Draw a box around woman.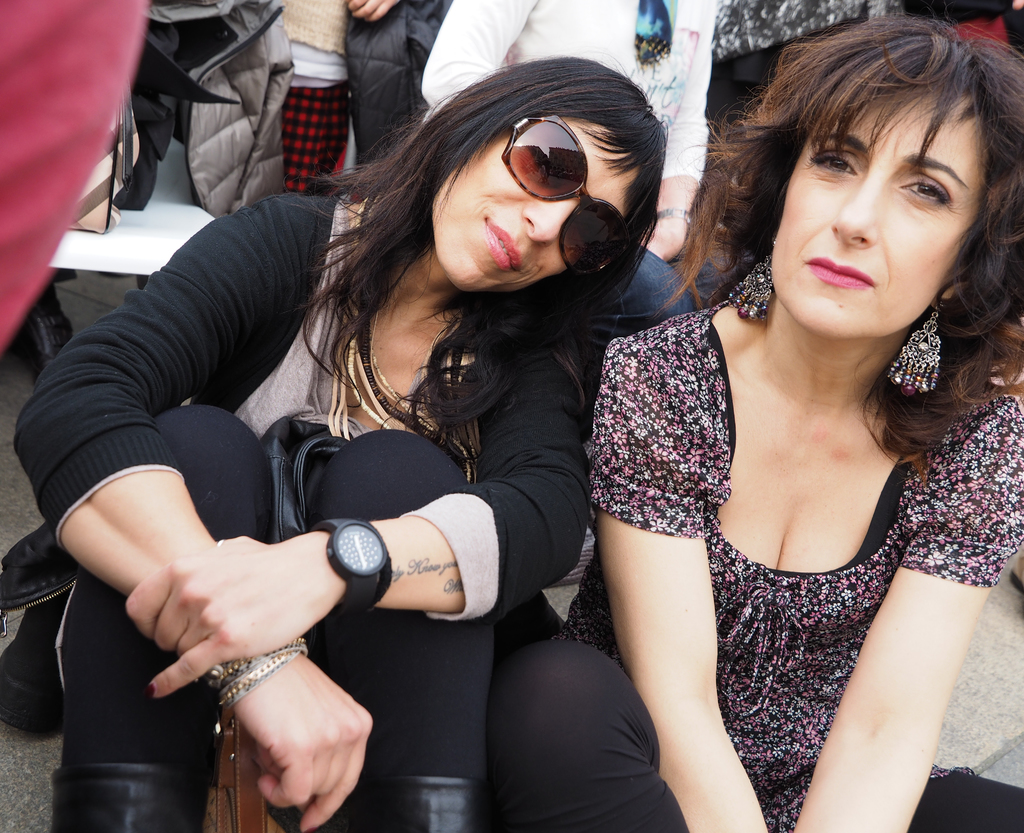
{"x1": 492, "y1": 15, "x2": 1023, "y2": 832}.
